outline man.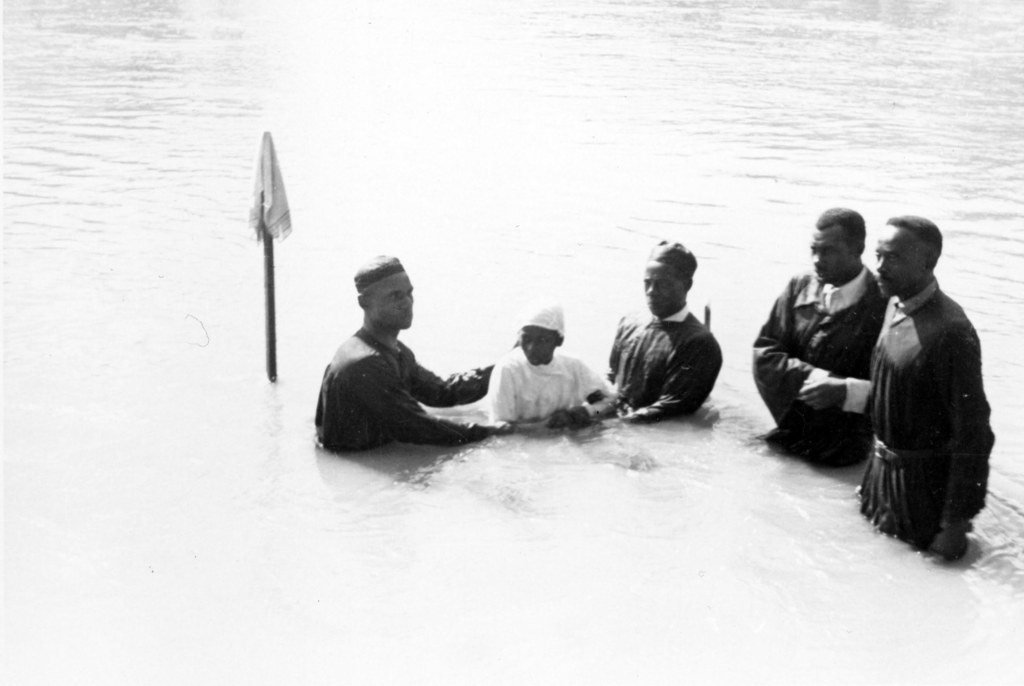
Outline: Rect(608, 245, 721, 424).
